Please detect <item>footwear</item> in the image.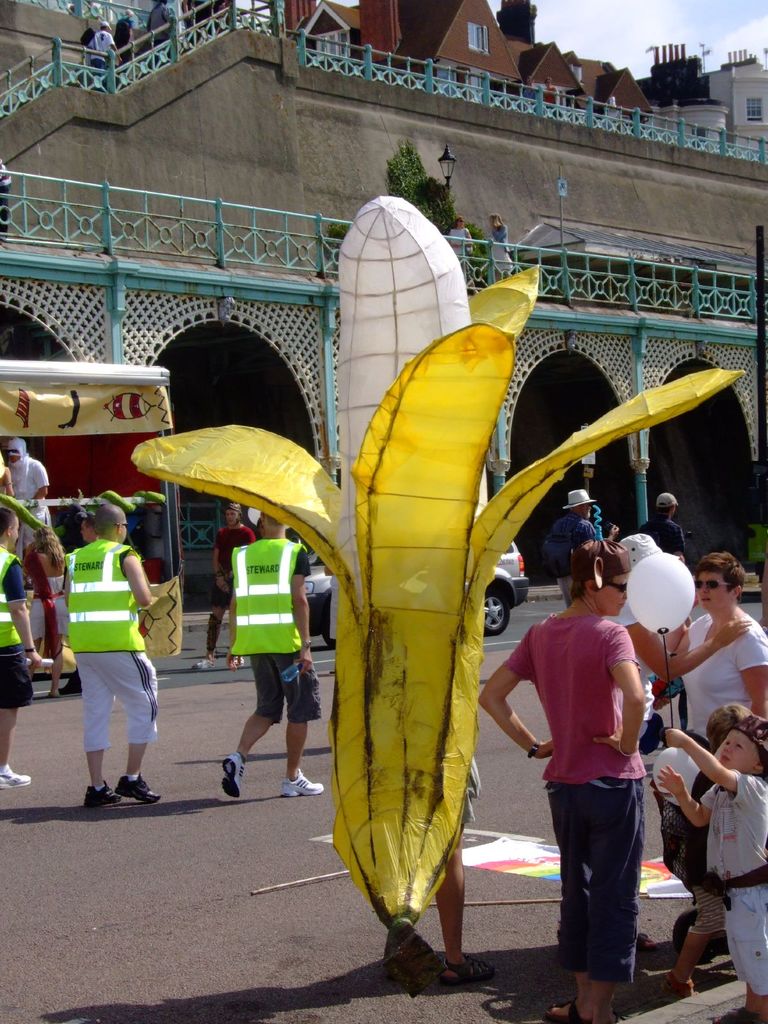
bbox(645, 963, 692, 998).
